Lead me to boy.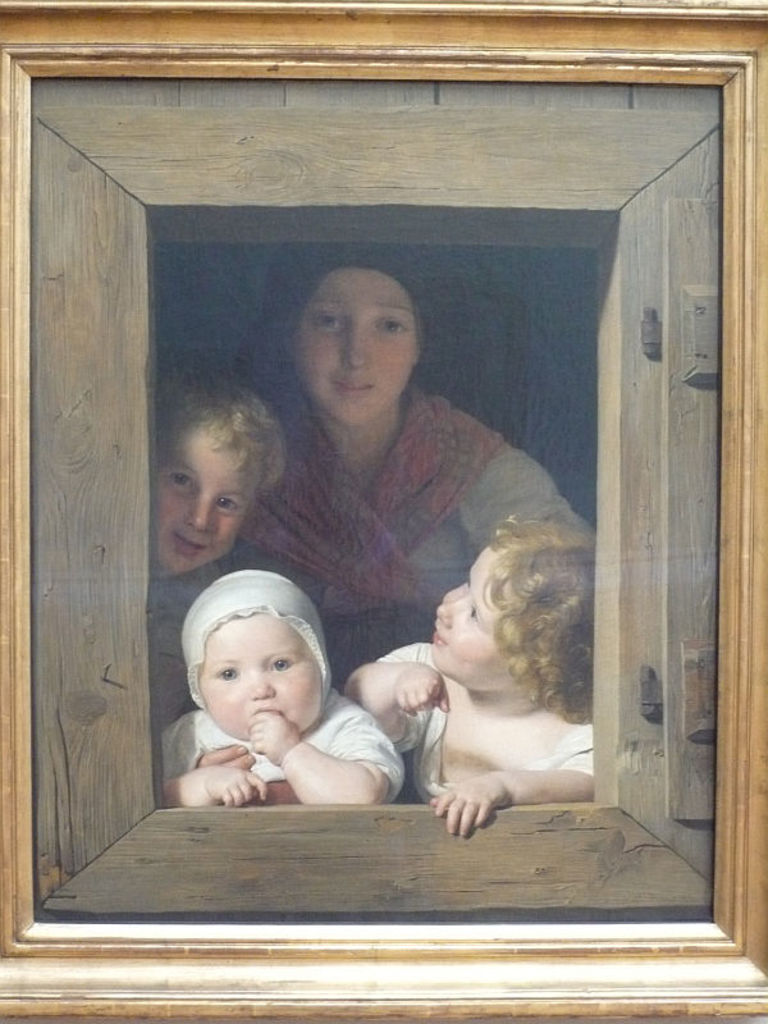
Lead to [159, 577, 412, 819].
